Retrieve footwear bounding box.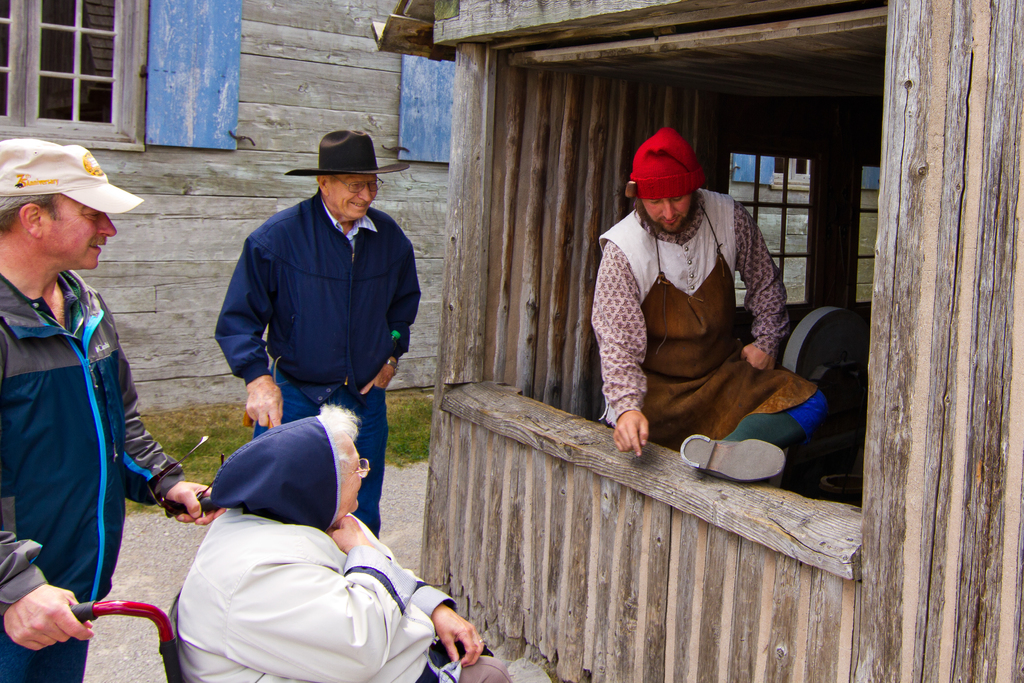
Bounding box: 675,428,788,484.
